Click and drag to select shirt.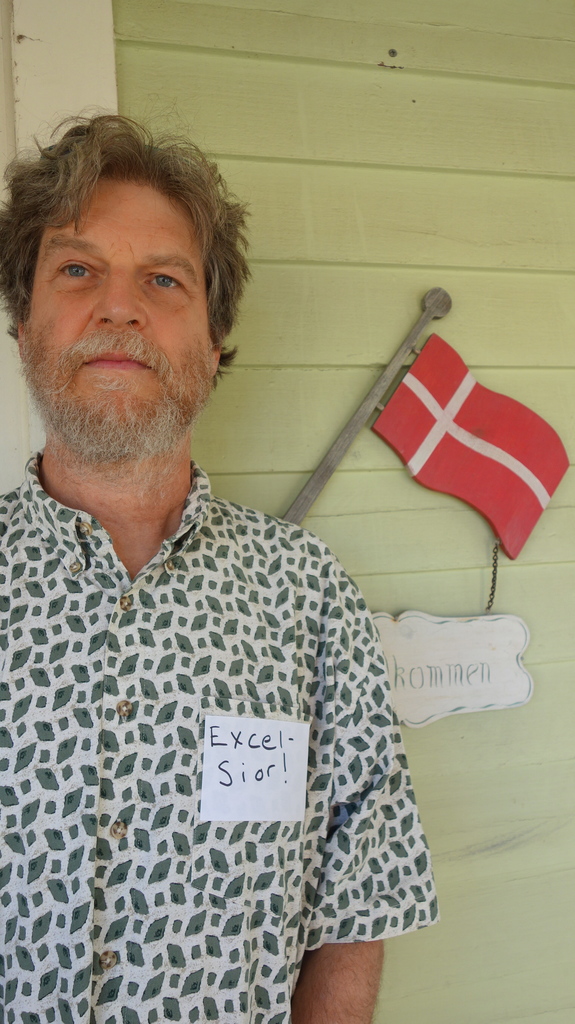
Selection: left=13, top=322, right=421, bottom=1007.
